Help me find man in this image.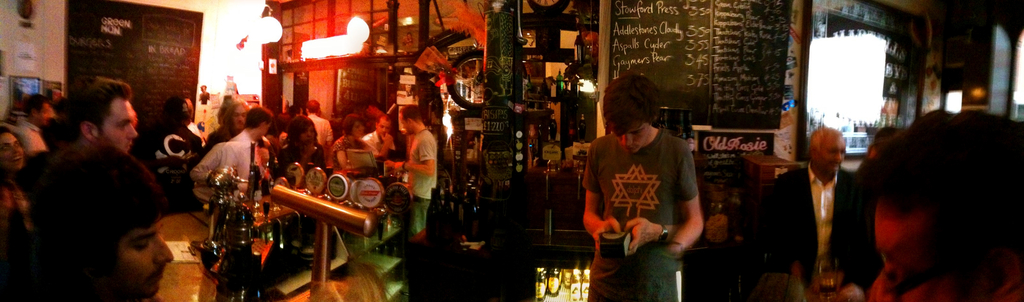
Found it: [x1=305, y1=99, x2=330, y2=156].
